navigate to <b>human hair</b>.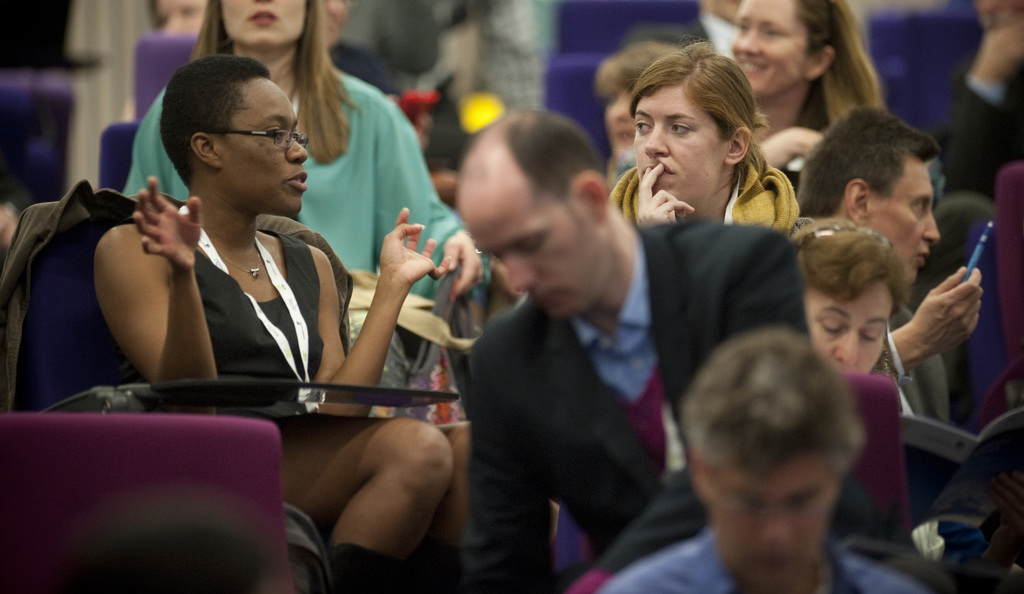
Navigation target: 686 326 868 521.
